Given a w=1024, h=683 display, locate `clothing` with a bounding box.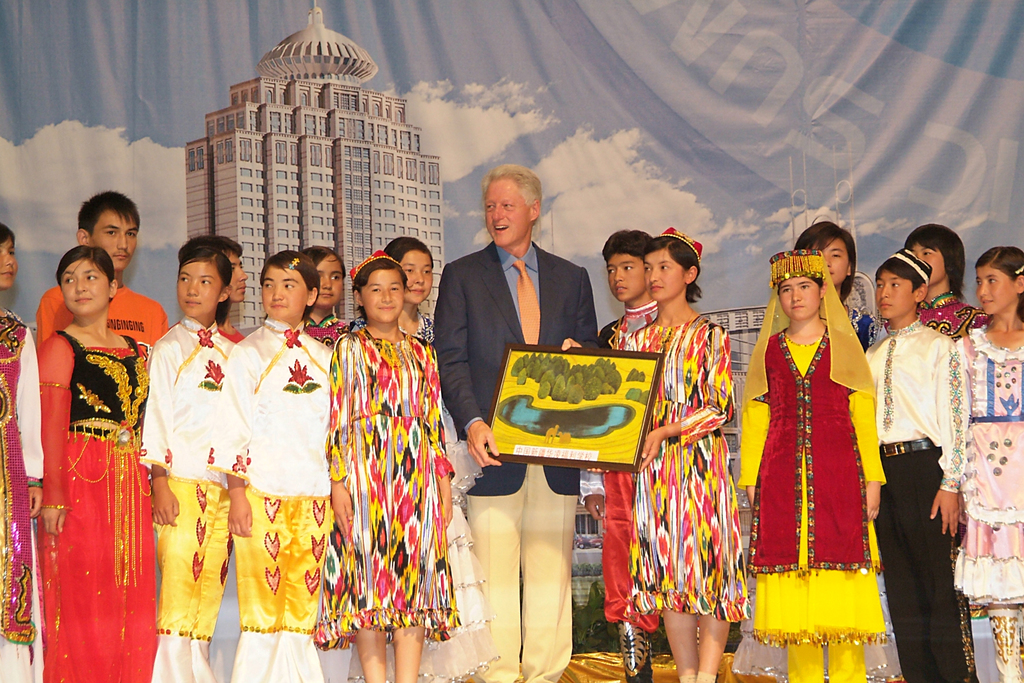
Located: pyautogui.locateOnScreen(865, 315, 968, 682).
